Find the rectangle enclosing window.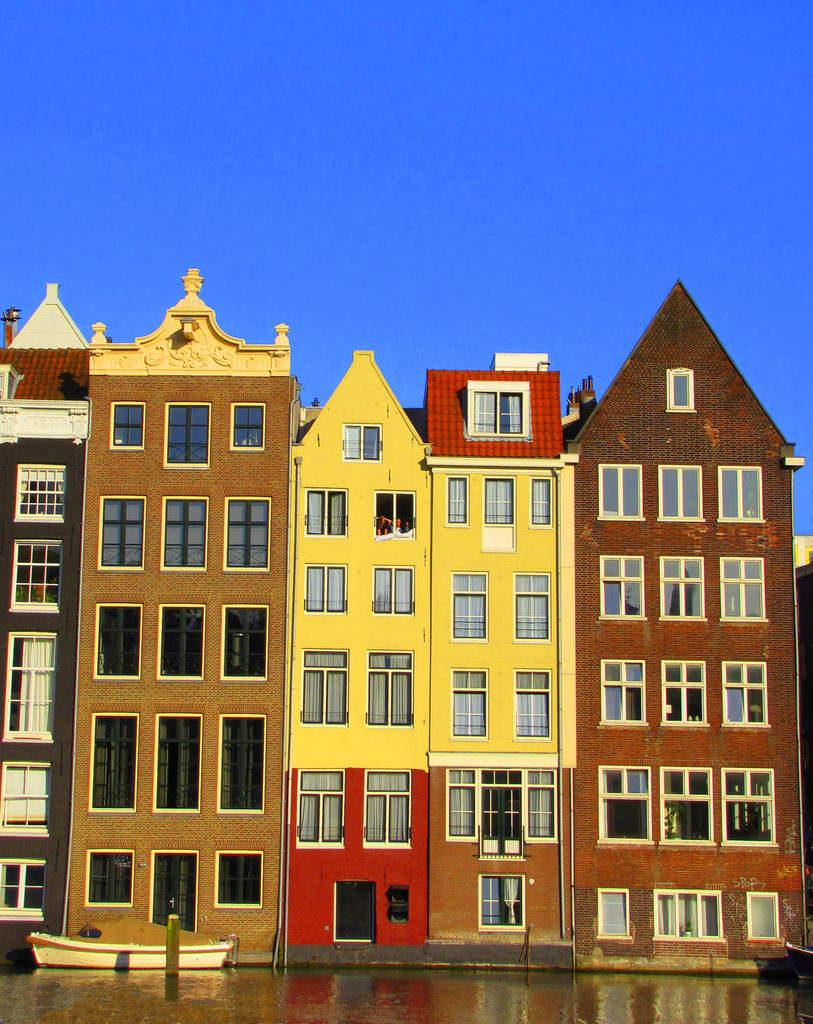
box=[297, 769, 345, 854].
